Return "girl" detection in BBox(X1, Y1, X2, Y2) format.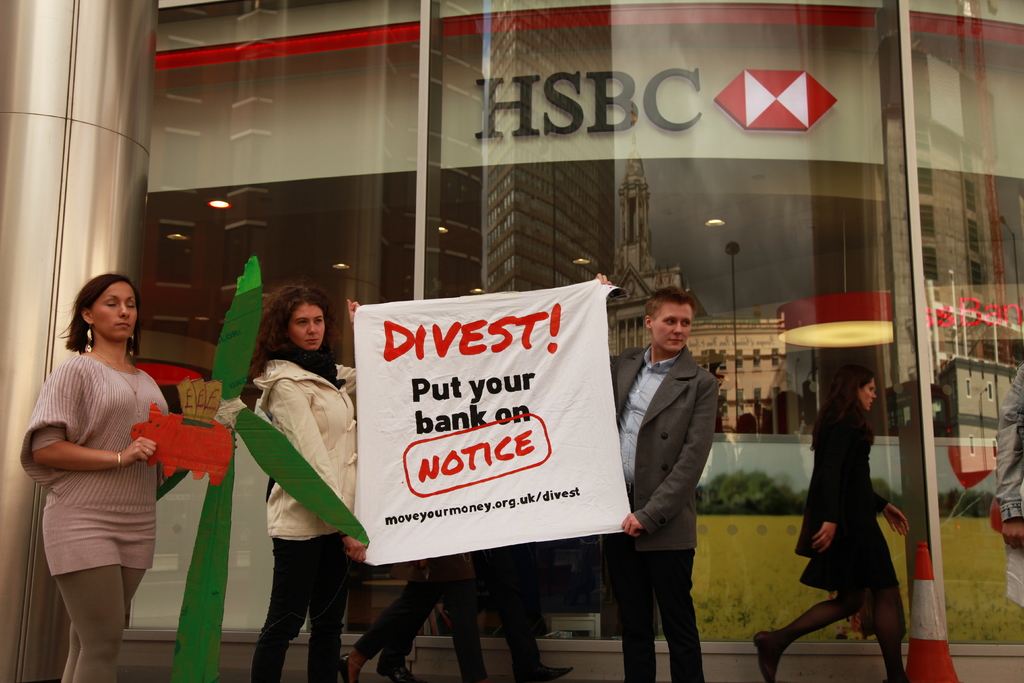
BBox(252, 283, 363, 674).
